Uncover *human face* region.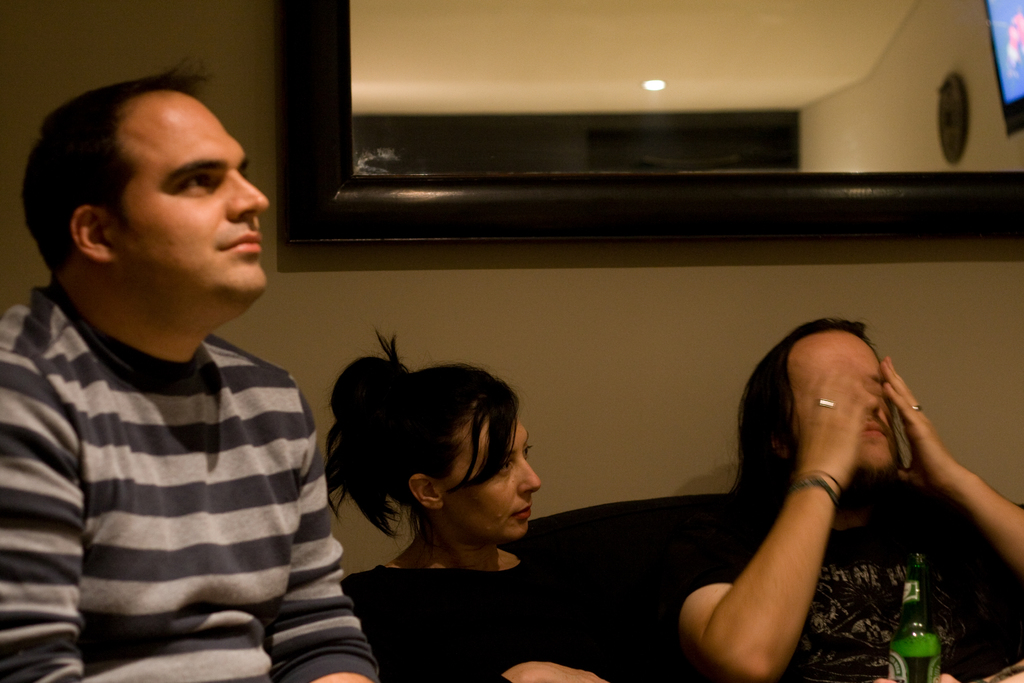
Uncovered: [792,329,906,473].
